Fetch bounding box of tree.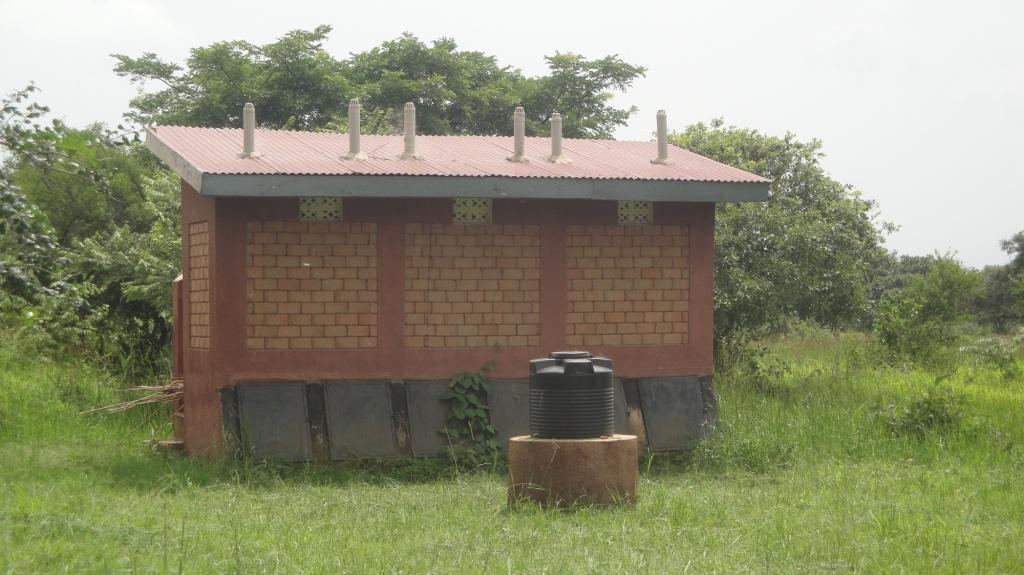
Bbox: x1=858, y1=248, x2=969, y2=373.
